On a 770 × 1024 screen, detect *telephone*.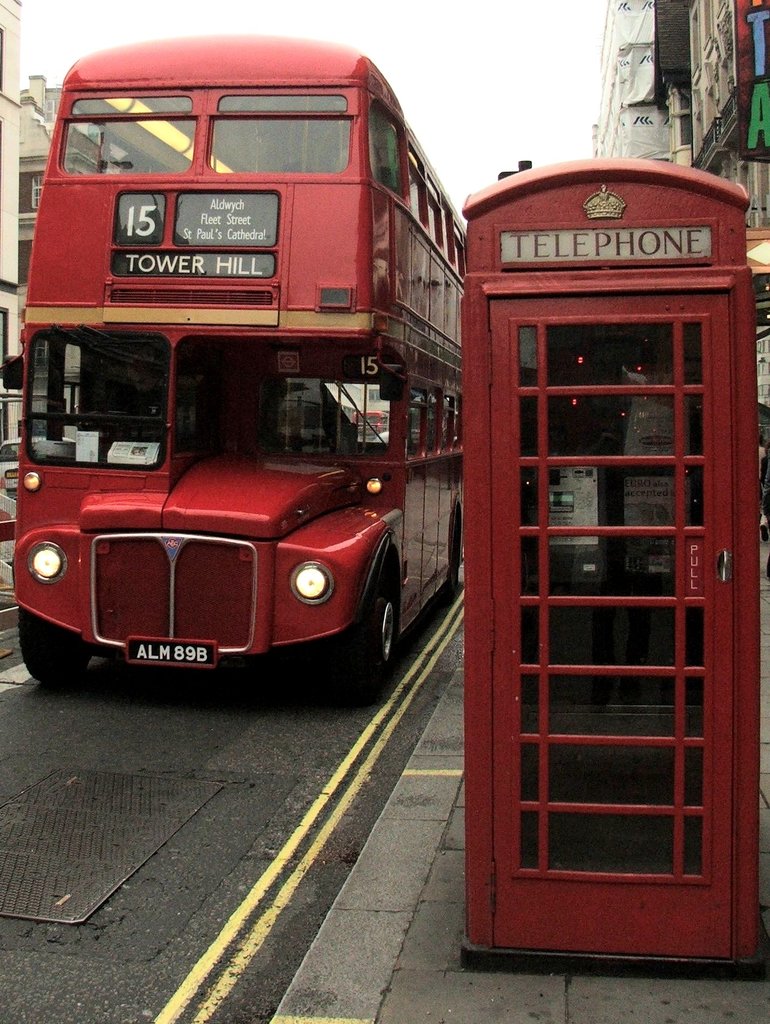
[515,460,608,593].
